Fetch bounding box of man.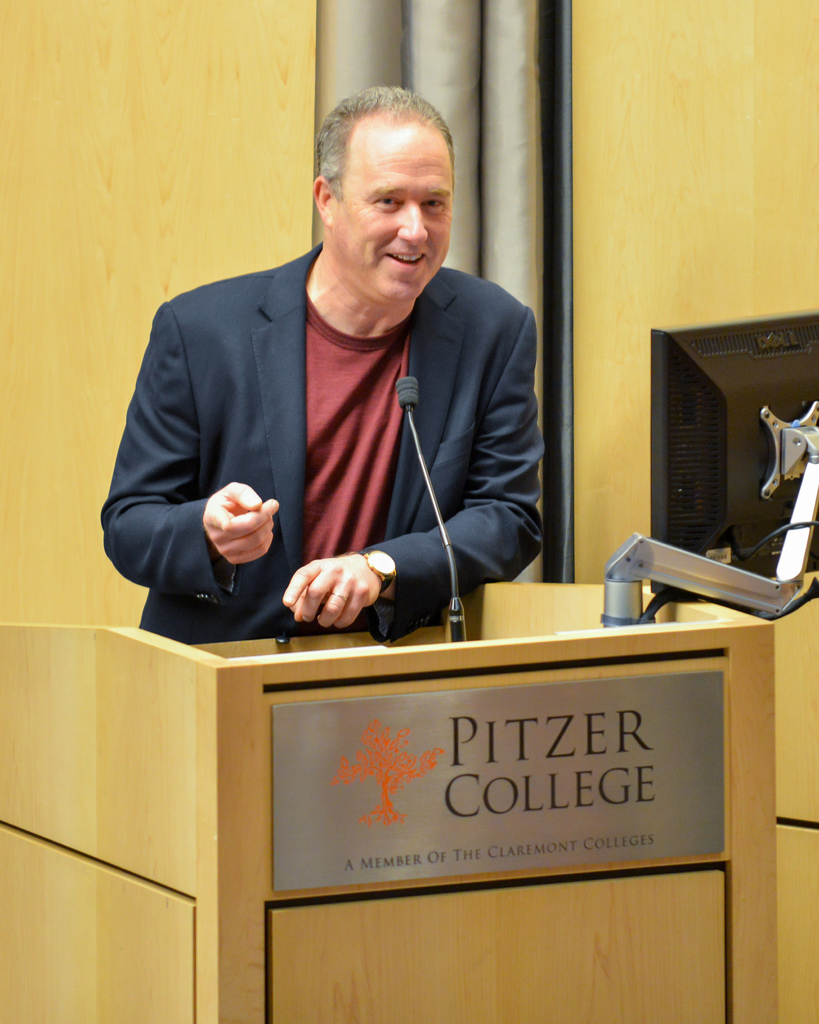
Bbox: BBox(118, 92, 566, 652).
